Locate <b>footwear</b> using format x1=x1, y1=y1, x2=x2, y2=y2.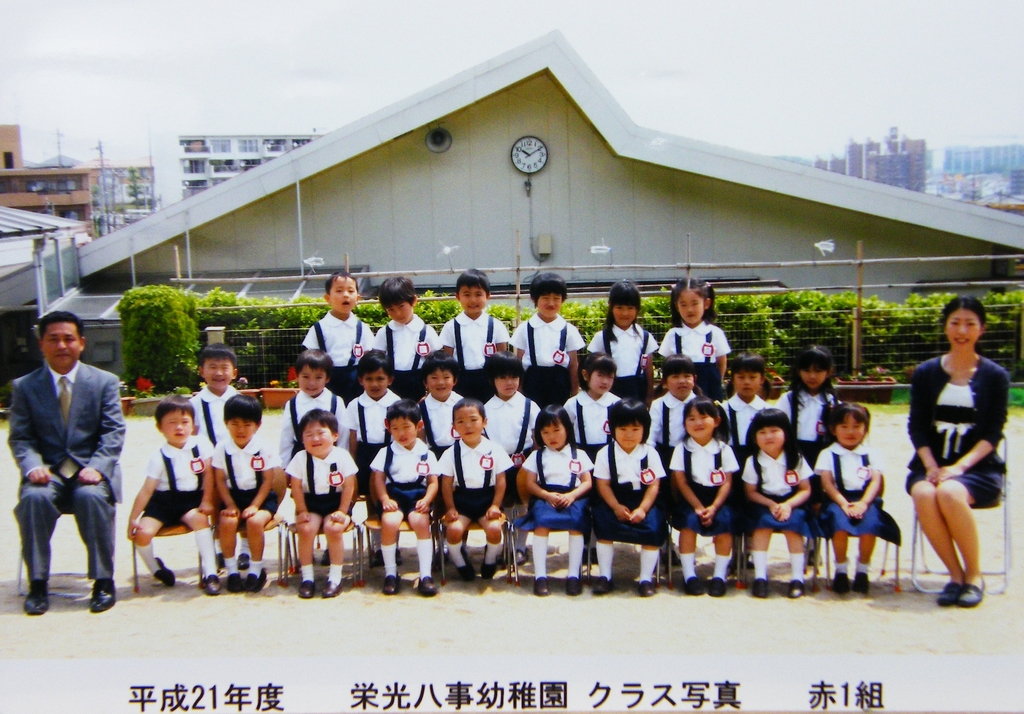
x1=593, y1=578, x2=613, y2=592.
